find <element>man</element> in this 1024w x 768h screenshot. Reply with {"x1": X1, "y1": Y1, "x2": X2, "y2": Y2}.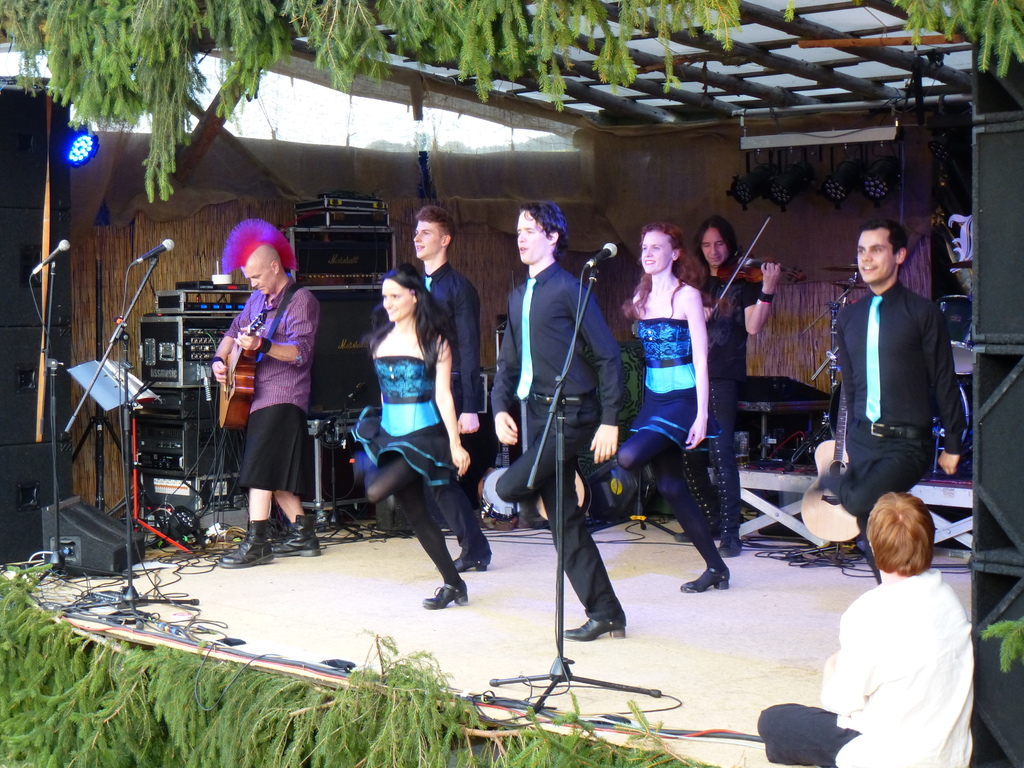
{"x1": 212, "y1": 223, "x2": 323, "y2": 569}.
